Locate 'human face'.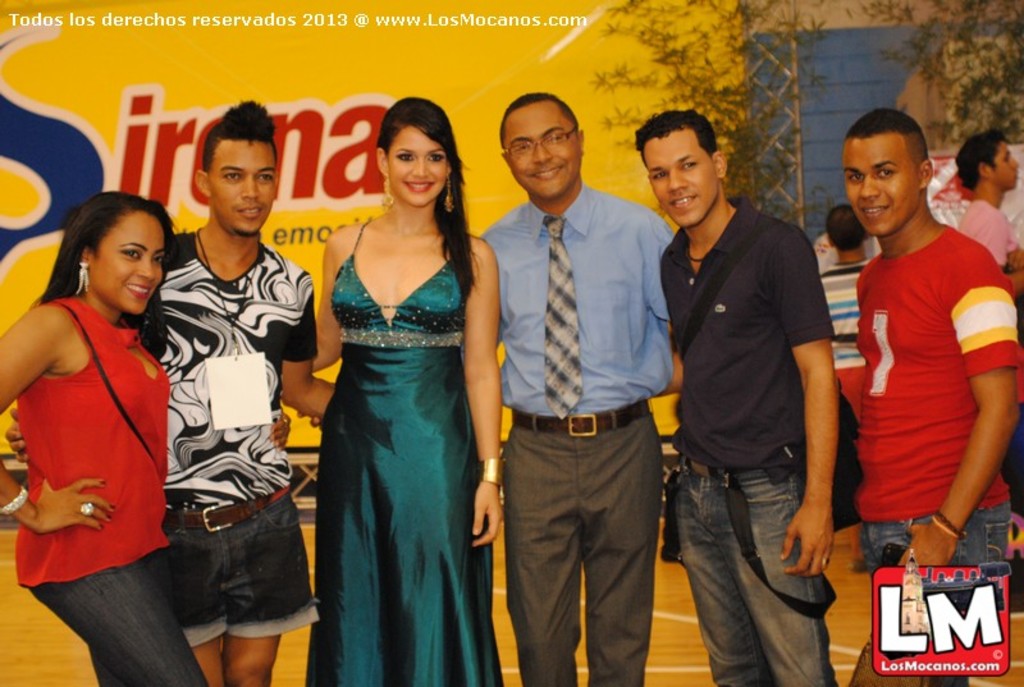
Bounding box: crop(506, 106, 580, 198).
